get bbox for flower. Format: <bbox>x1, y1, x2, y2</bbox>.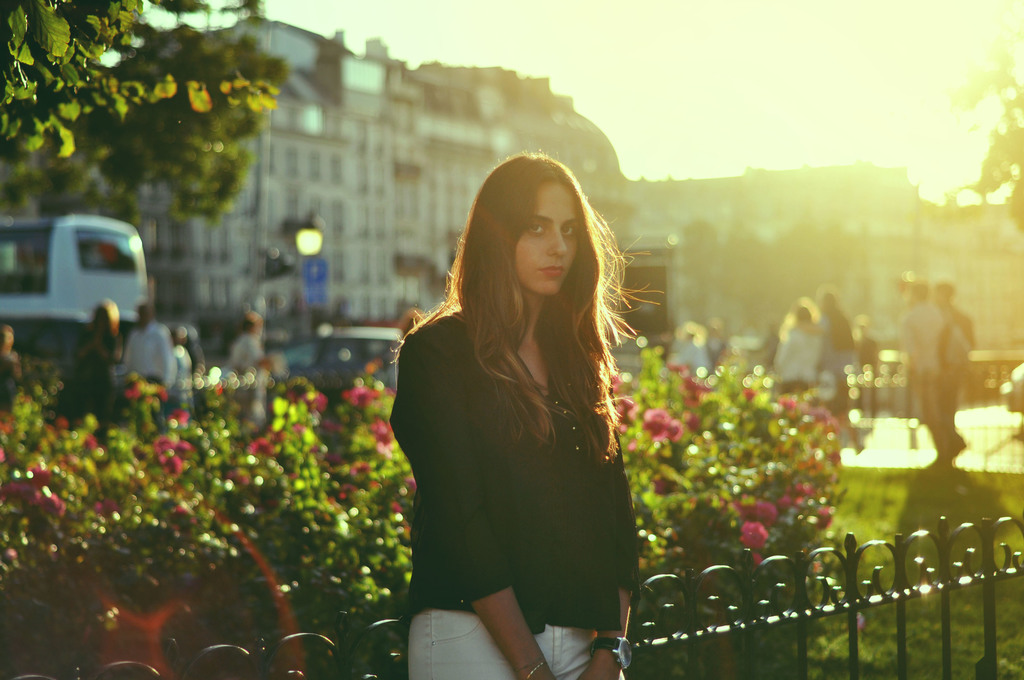
<bbox>621, 330, 867, 534</bbox>.
